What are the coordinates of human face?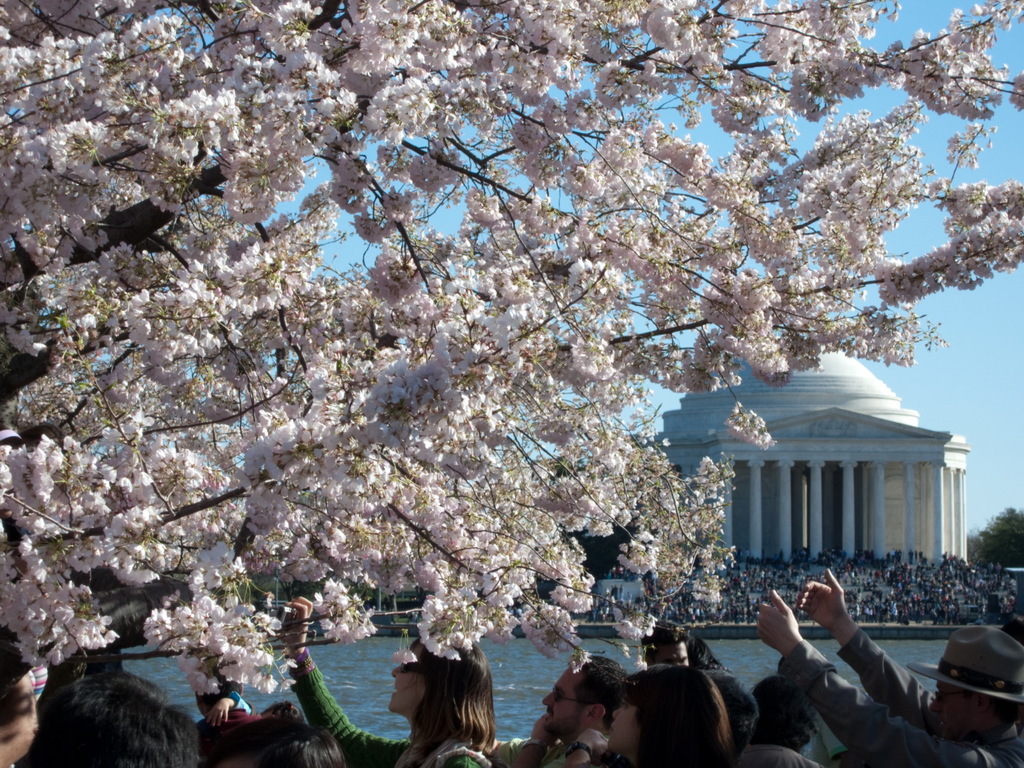
Rect(929, 678, 979, 738).
